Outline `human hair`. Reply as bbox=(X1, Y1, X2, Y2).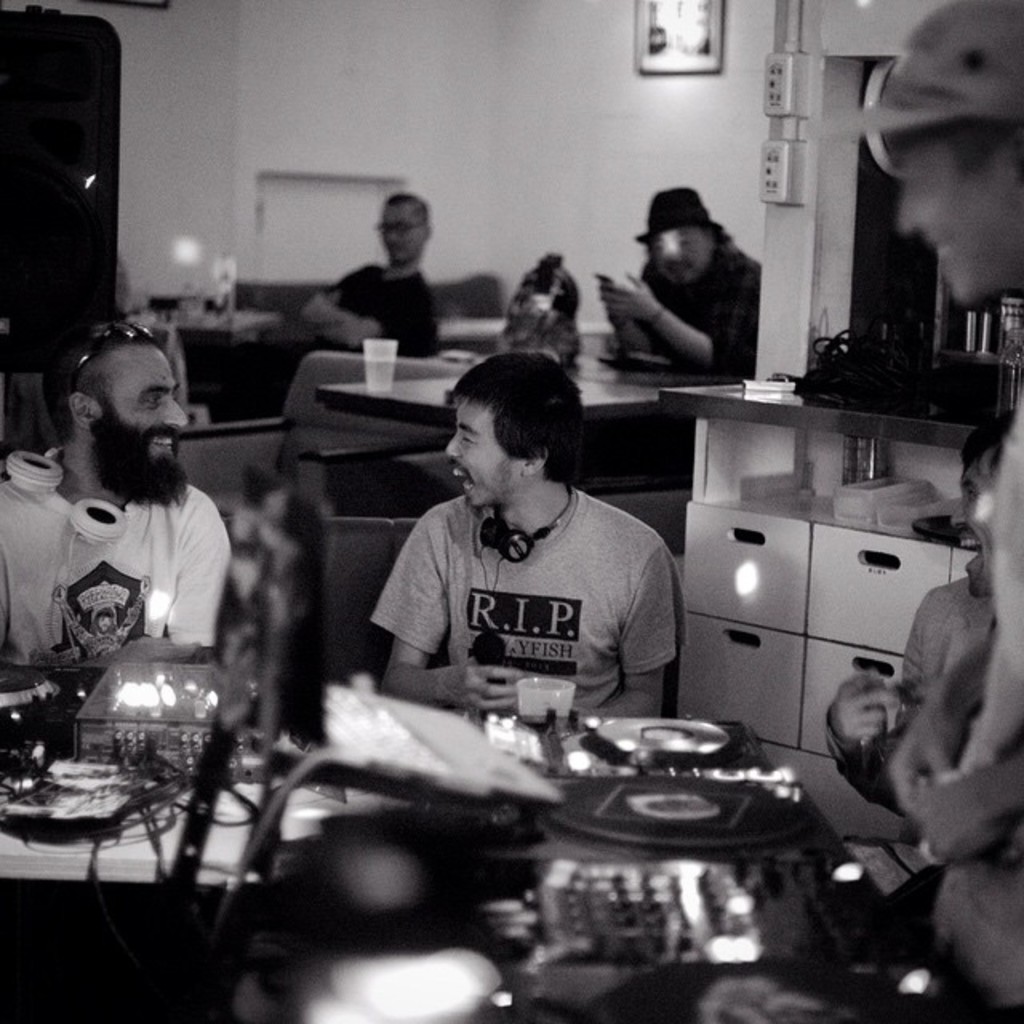
bbox=(450, 360, 589, 488).
